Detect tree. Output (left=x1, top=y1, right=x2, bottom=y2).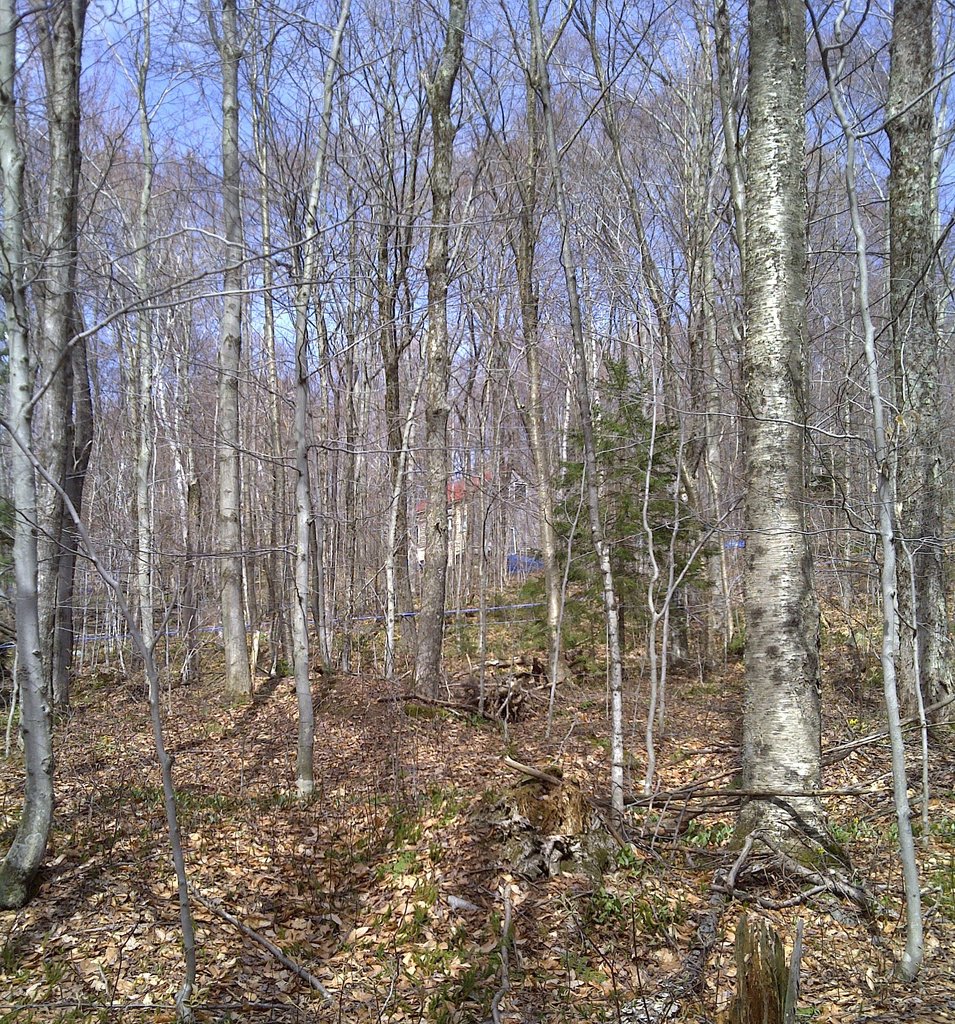
(left=558, top=314, right=719, bottom=772).
